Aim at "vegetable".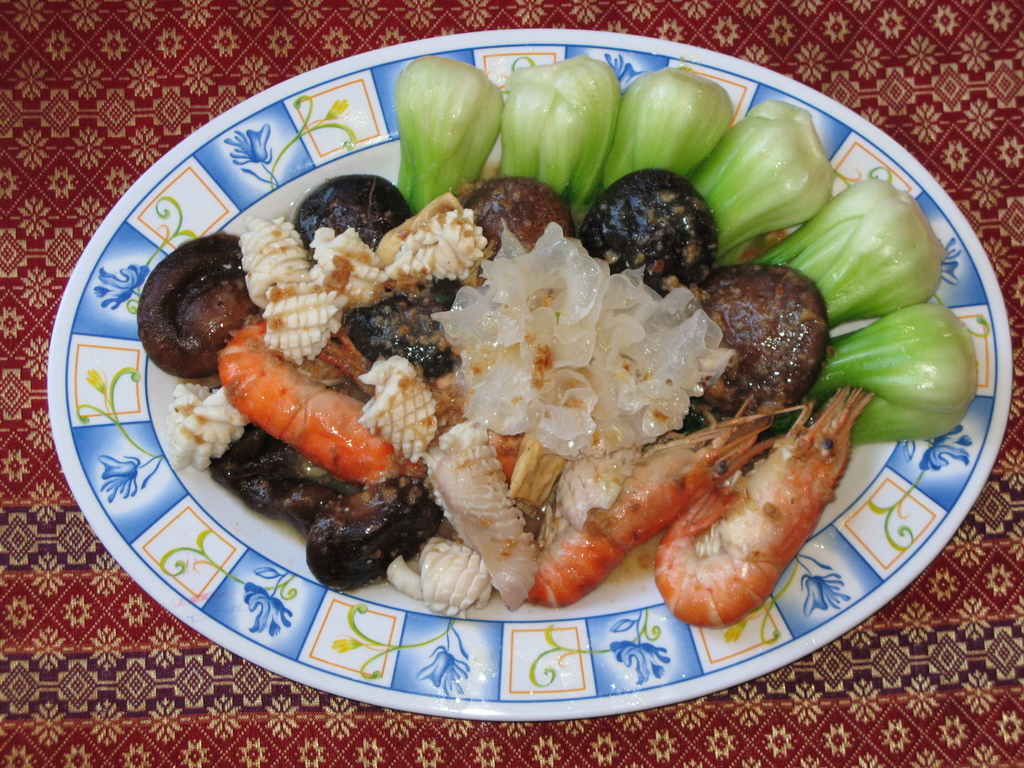
Aimed at box(398, 51, 504, 208).
